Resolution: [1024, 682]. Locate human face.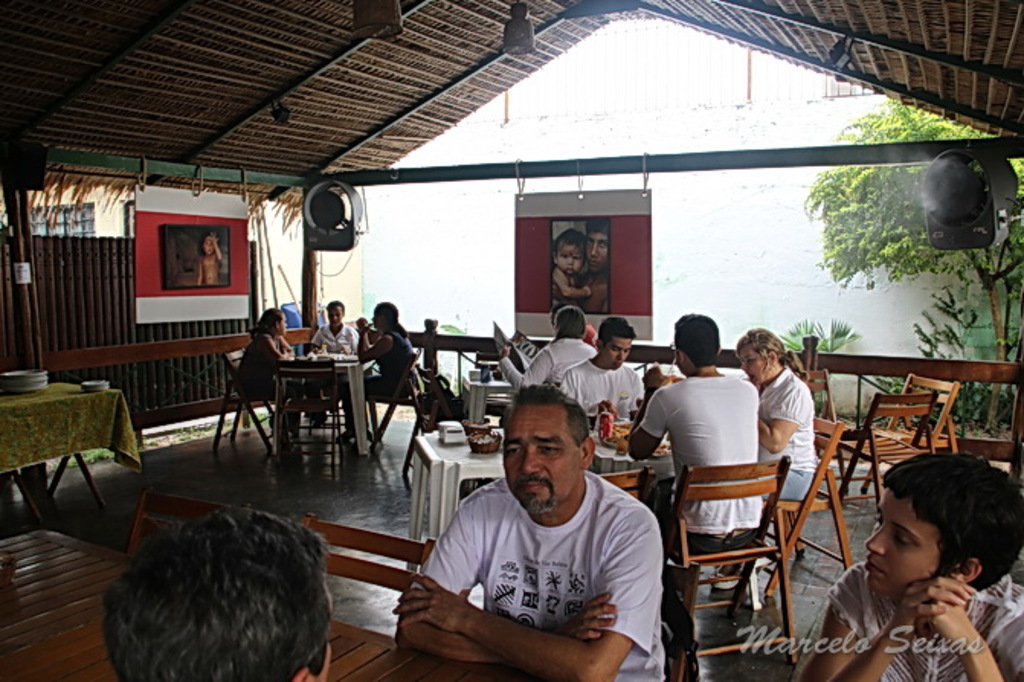
pyautogui.locateOnScreen(201, 233, 218, 255).
